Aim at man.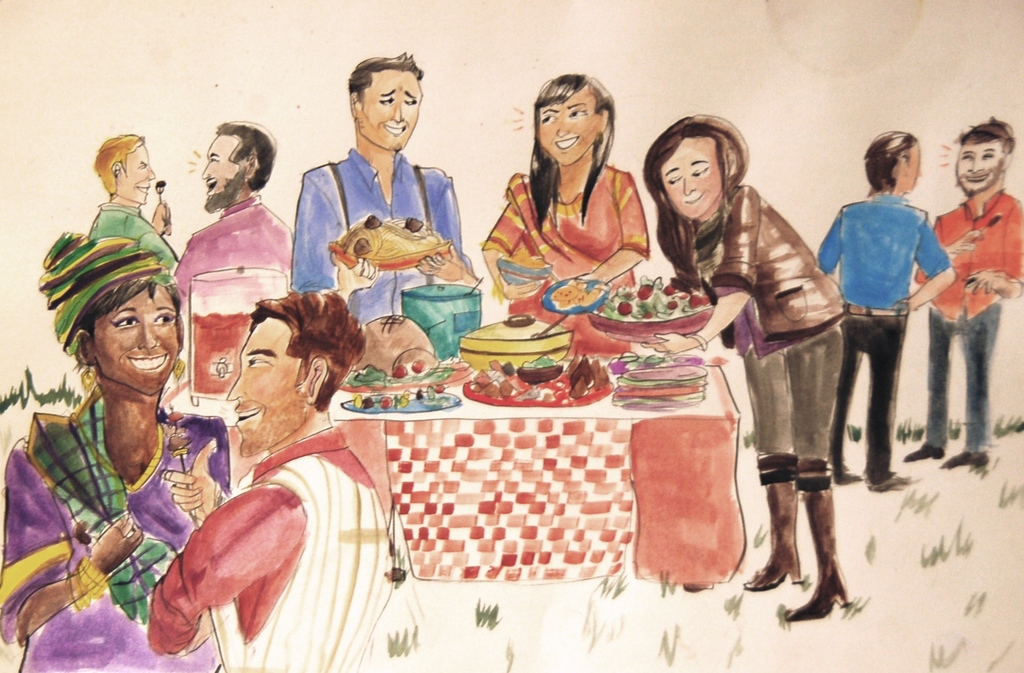
Aimed at pyautogui.locateOnScreen(285, 58, 479, 322).
